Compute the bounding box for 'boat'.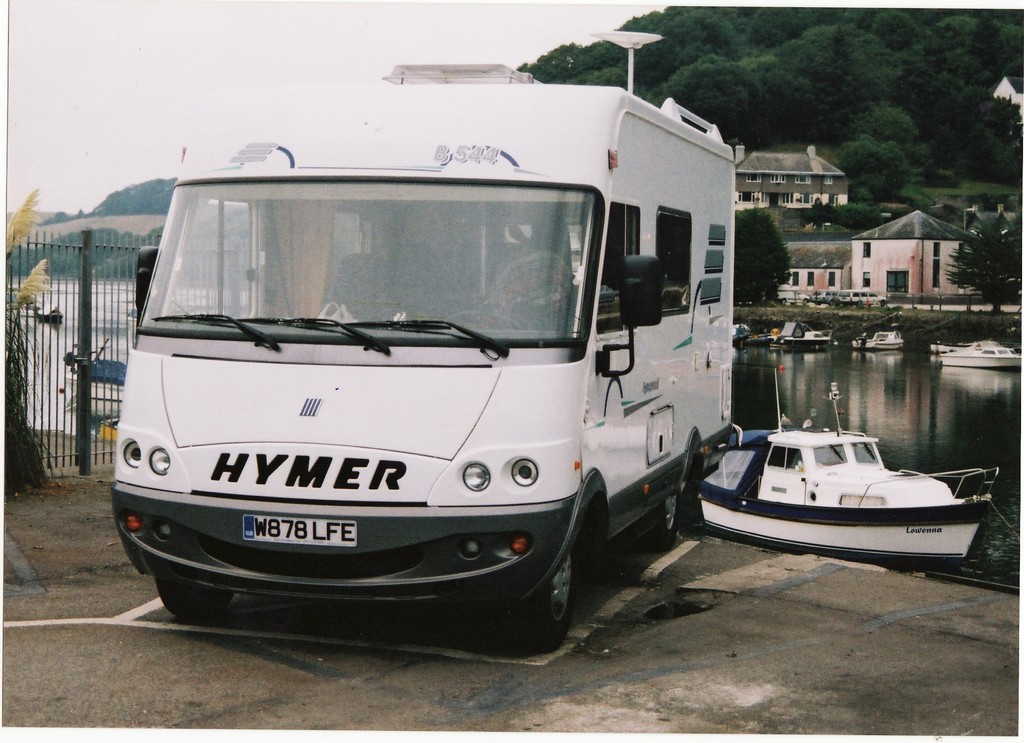
bbox=(846, 329, 906, 353).
